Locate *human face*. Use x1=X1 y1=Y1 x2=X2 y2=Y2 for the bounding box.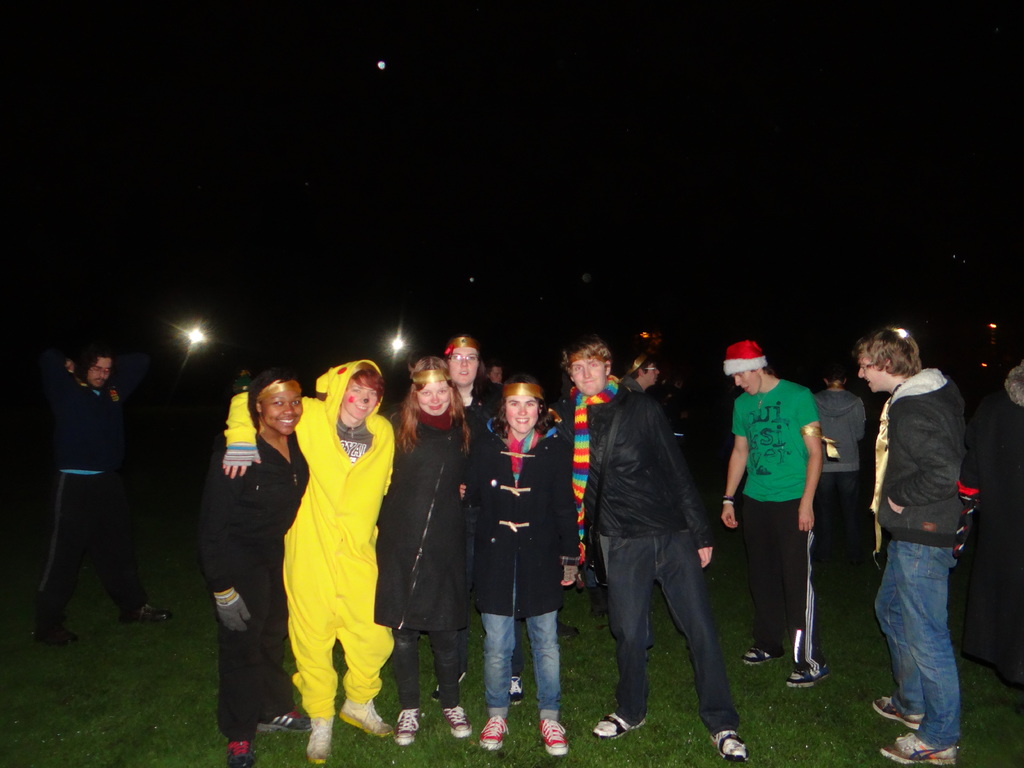
x1=448 y1=347 x2=478 y2=383.
